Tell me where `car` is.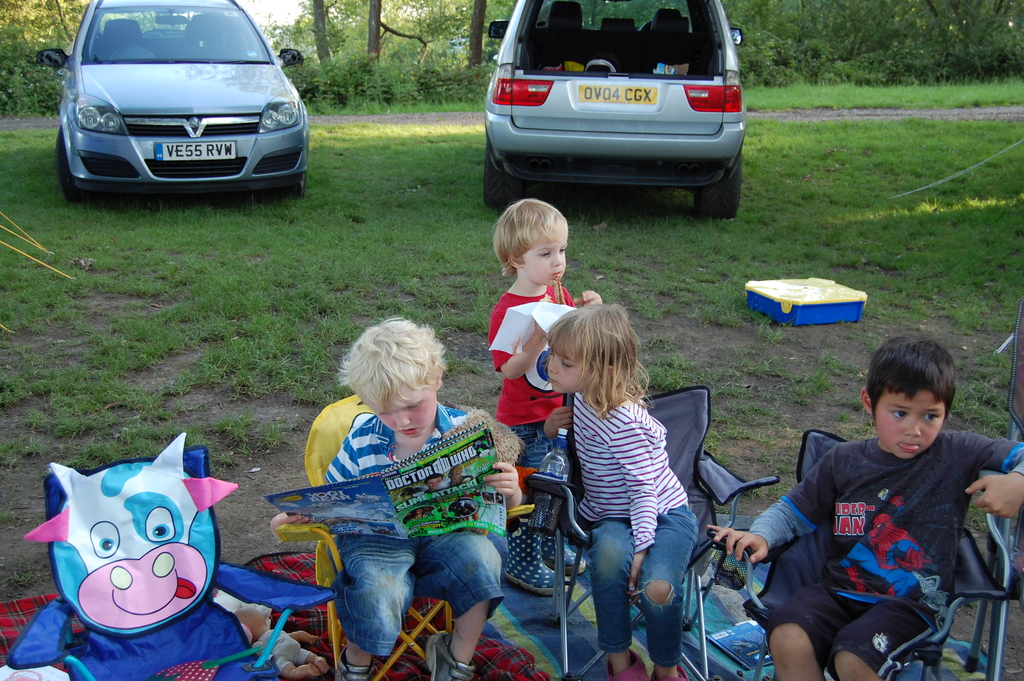
`car` is at bbox=[33, 0, 307, 198].
